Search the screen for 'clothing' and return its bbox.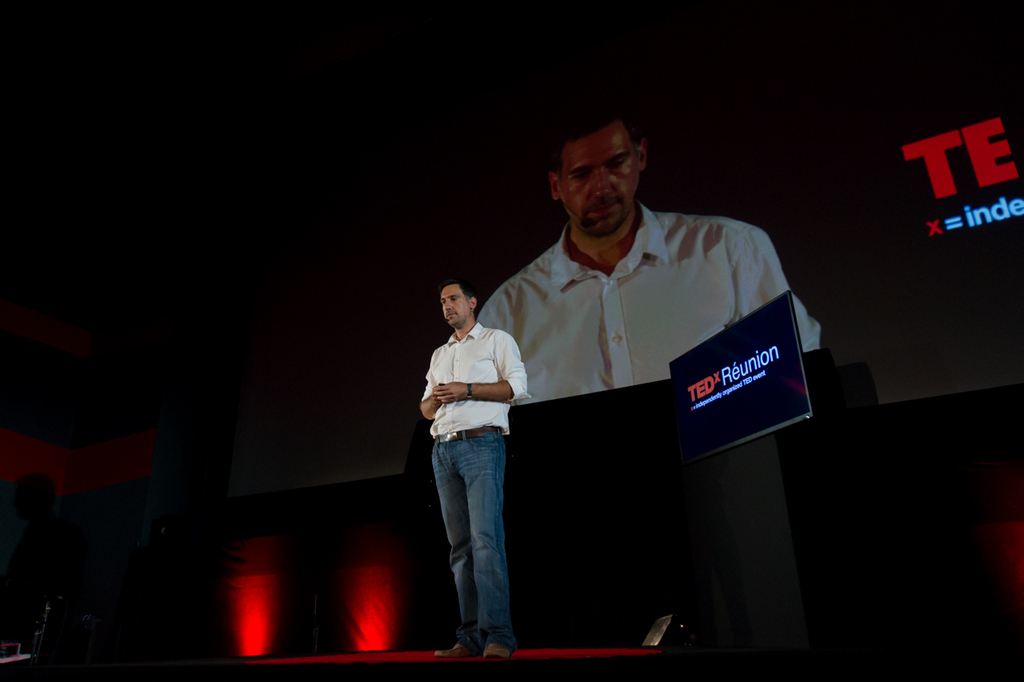
Found: box=[470, 197, 825, 409].
